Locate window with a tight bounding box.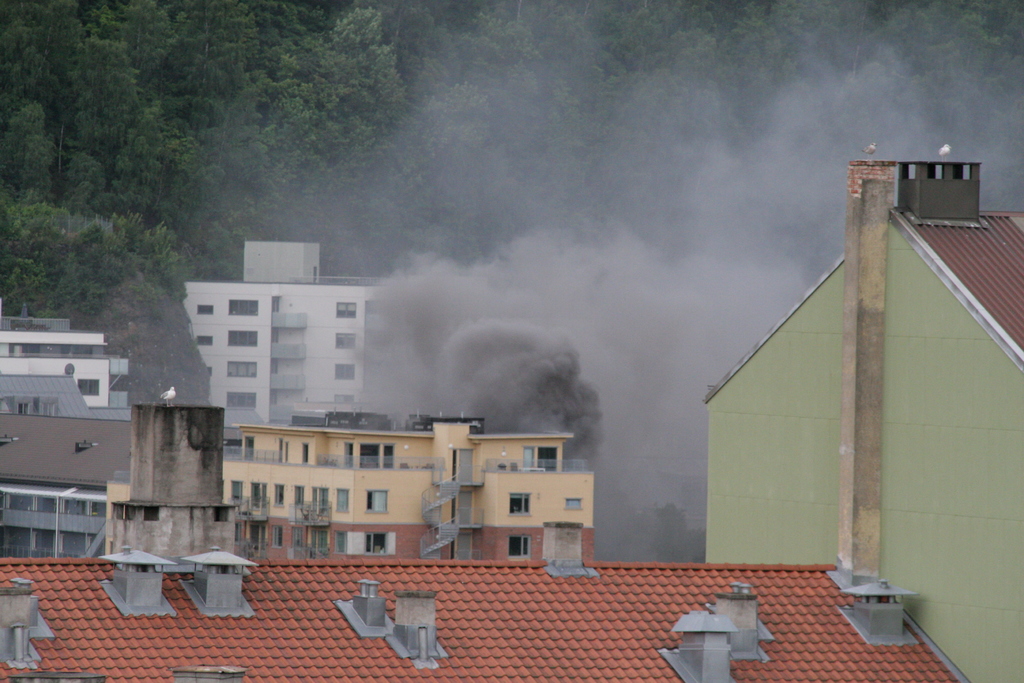
bbox(234, 525, 240, 543).
